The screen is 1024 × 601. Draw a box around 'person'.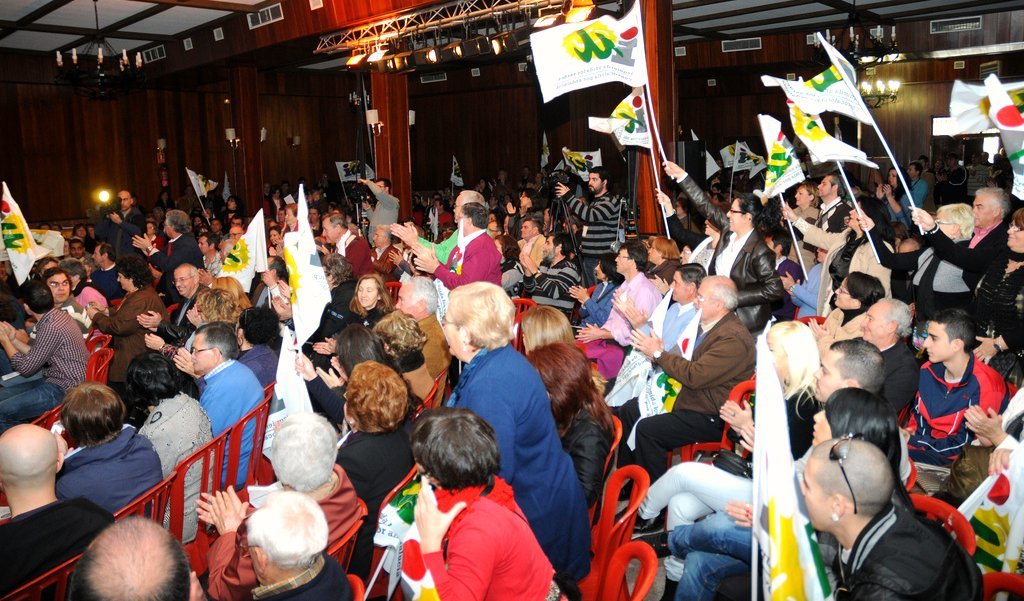
662 152 785 334.
